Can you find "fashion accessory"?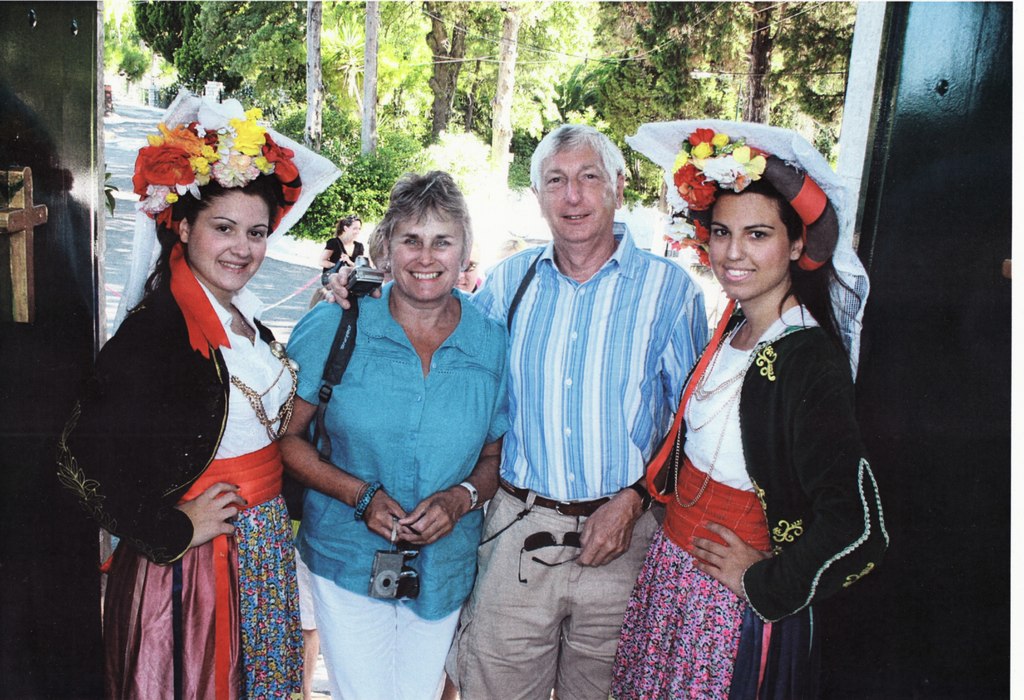
Yes, bounding box: [383, 259, 393, 276].
